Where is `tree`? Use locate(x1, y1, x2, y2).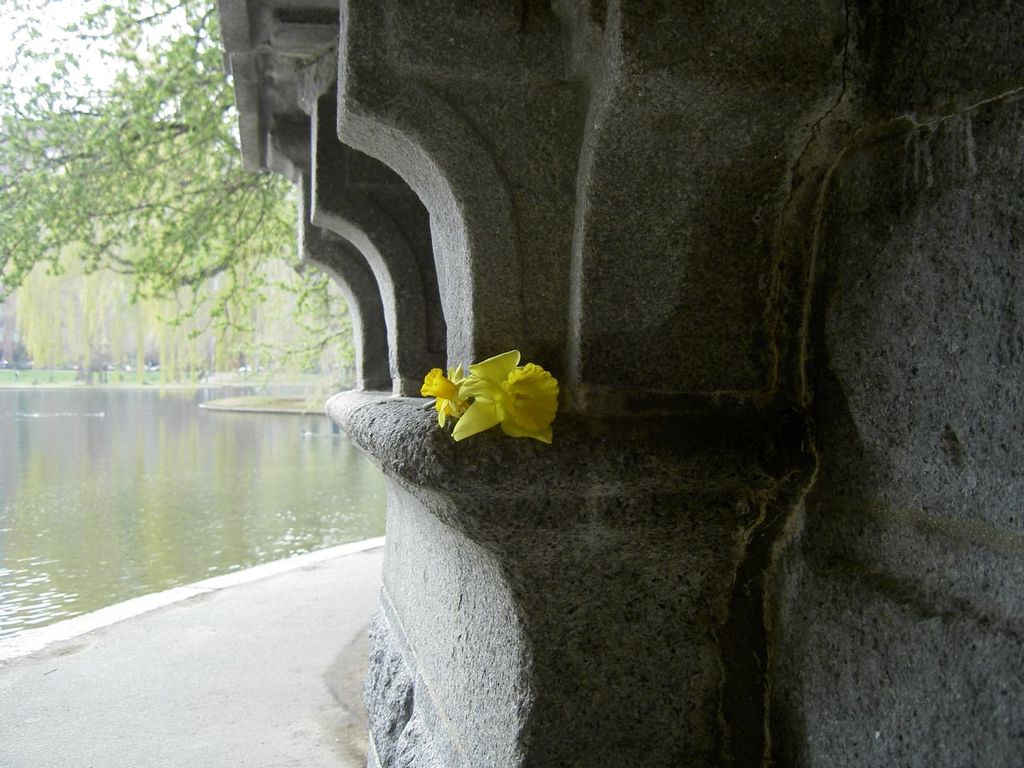
locate(0, 0, 360, 389).
